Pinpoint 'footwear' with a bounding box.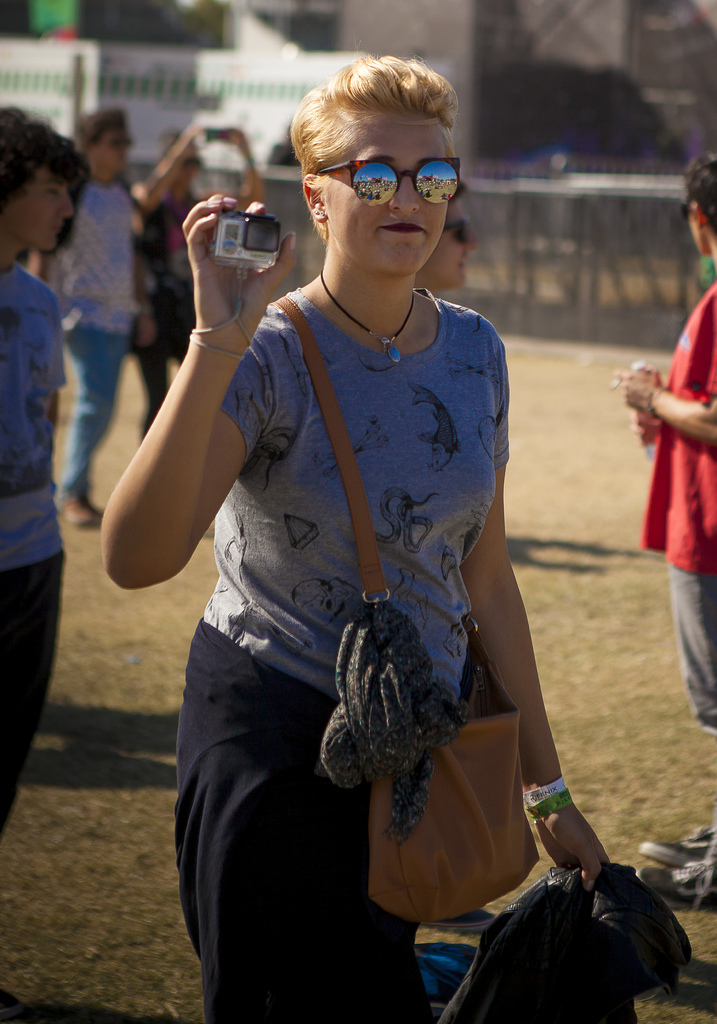
left=638, top=817, right=716, bottom=864.
